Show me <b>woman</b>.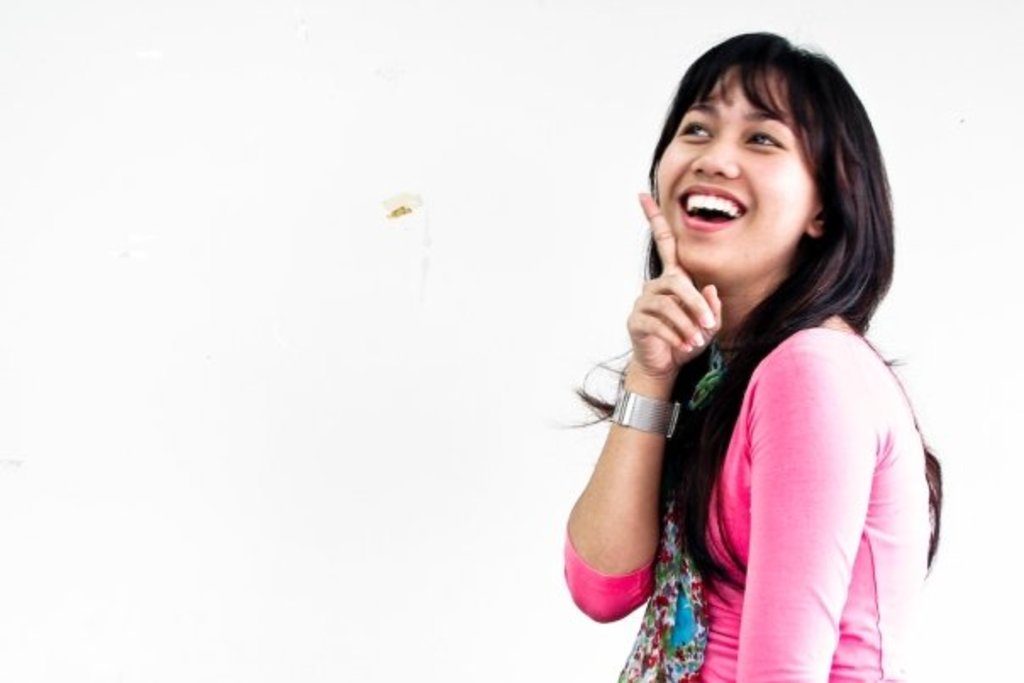
<b>woman</b> is here: region(558, 14, 939, 682).
